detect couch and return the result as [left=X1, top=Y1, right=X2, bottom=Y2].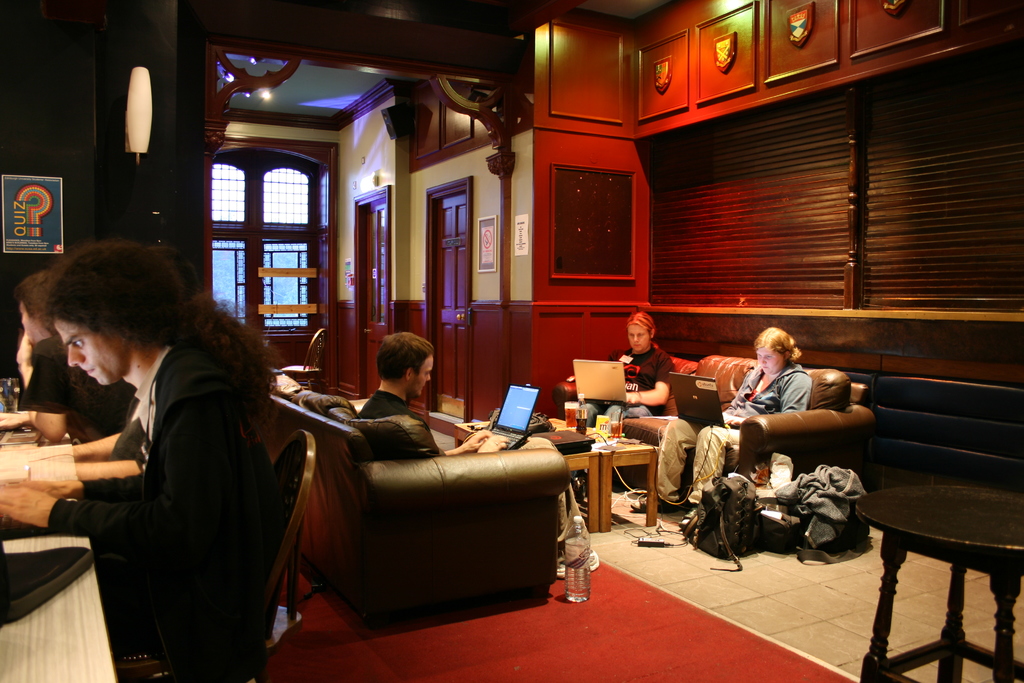
[left=552, top=347, right=875, bottom=520].
